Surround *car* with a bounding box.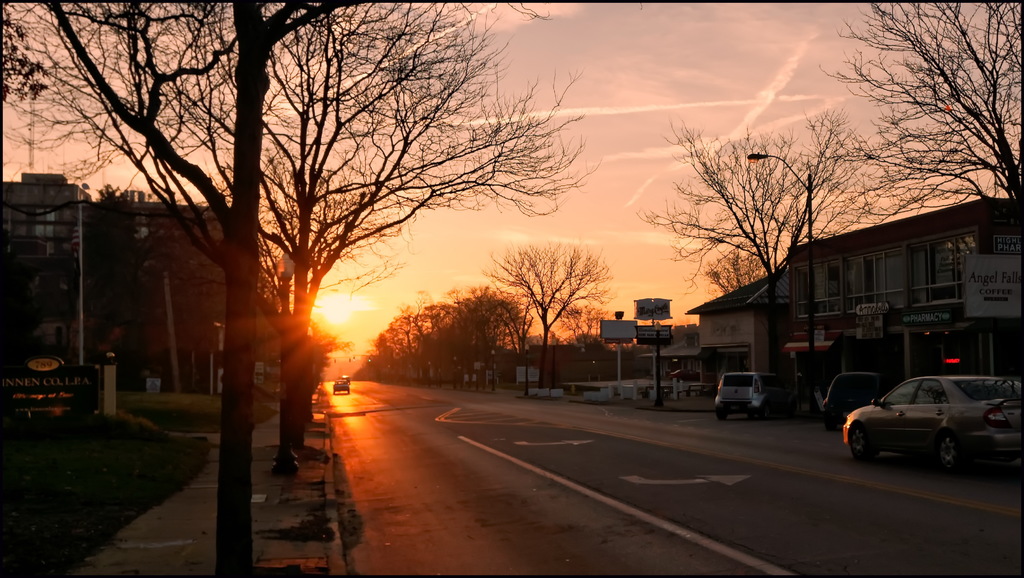
detection(714, 370, 794, 419).
